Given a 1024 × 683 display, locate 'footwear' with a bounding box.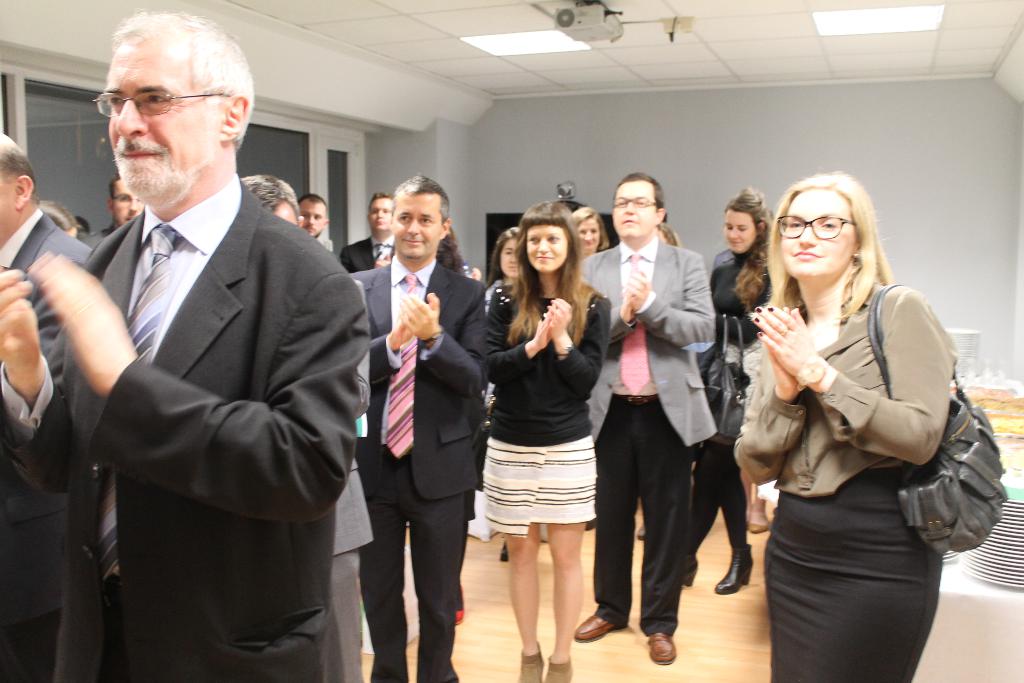
Located: crop(714, 539, 755, 592).
